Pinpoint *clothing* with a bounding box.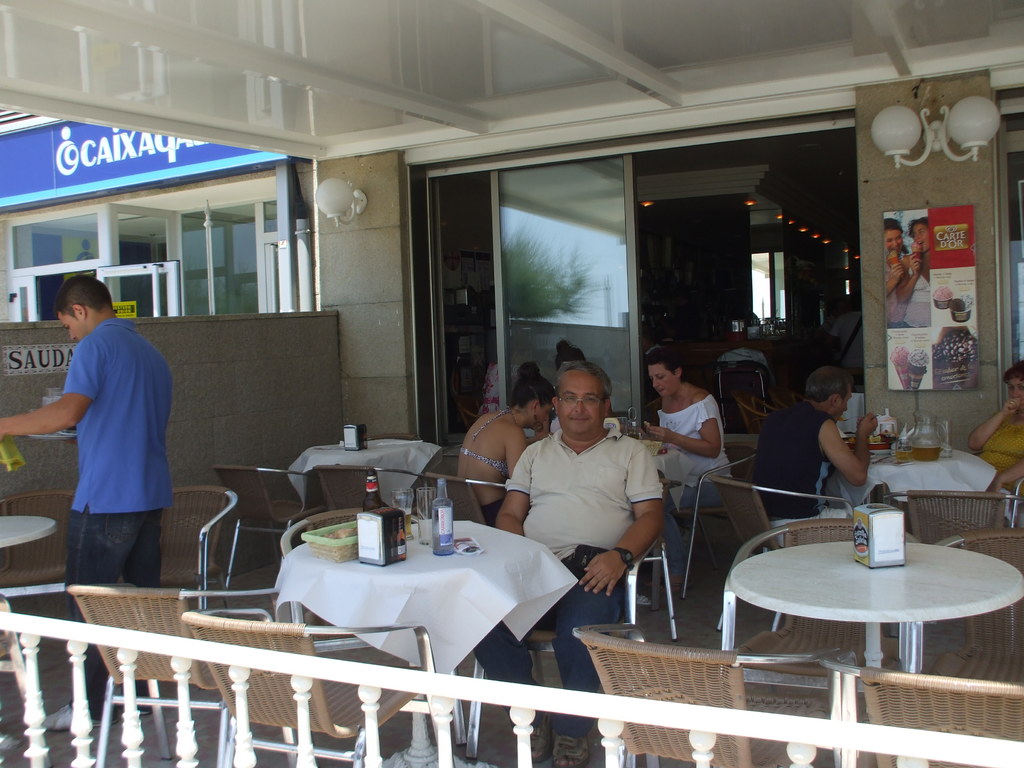
Rect(456, 415, 509, 476).
